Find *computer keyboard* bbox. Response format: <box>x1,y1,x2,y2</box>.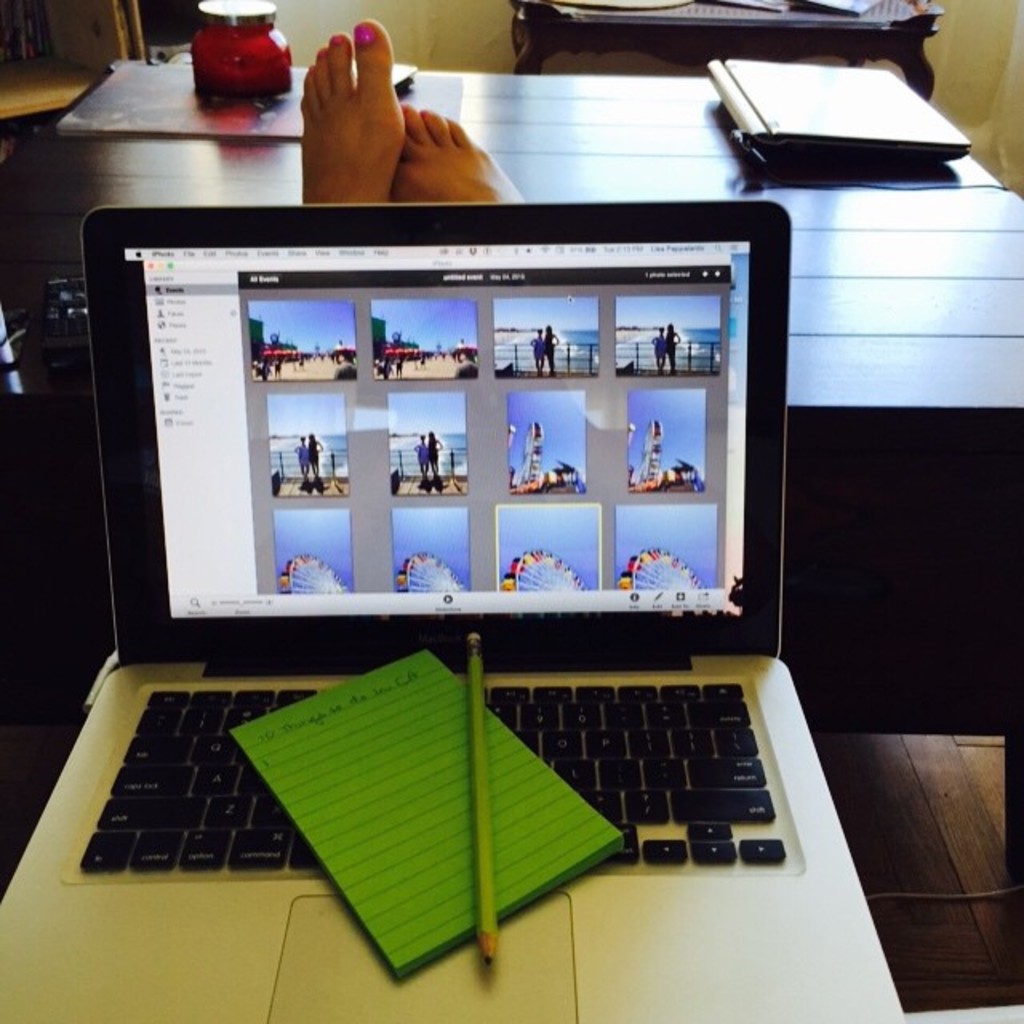
<box>77,680,789,874</box>.
